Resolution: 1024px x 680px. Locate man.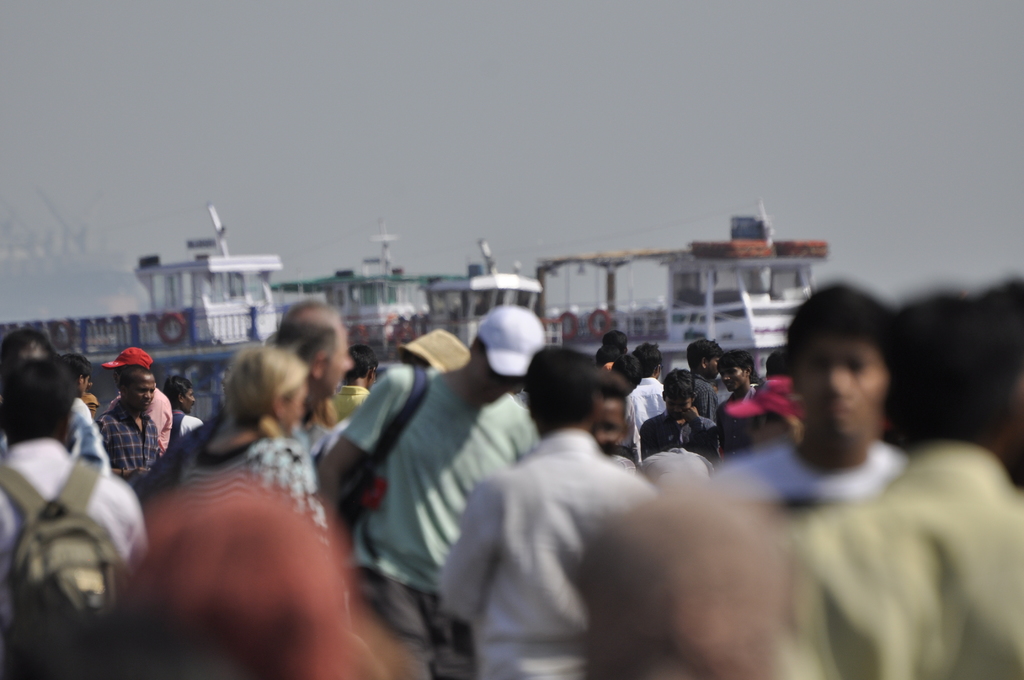
l=270, t=302, r=360, b=449.
